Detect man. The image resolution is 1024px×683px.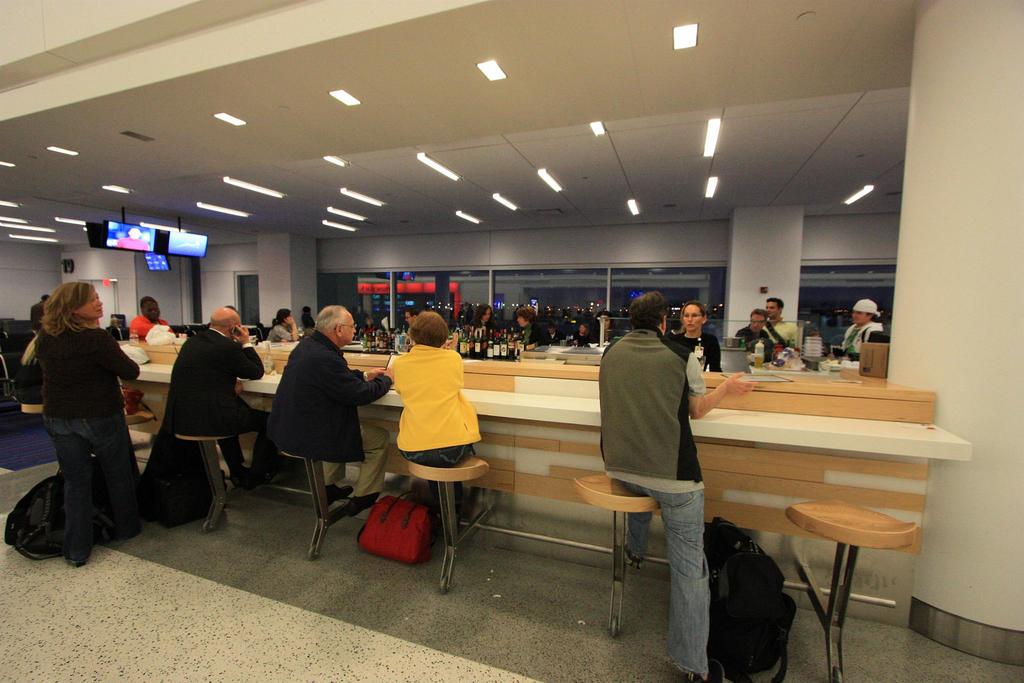
bbox=[30, 294, 49, 331].
